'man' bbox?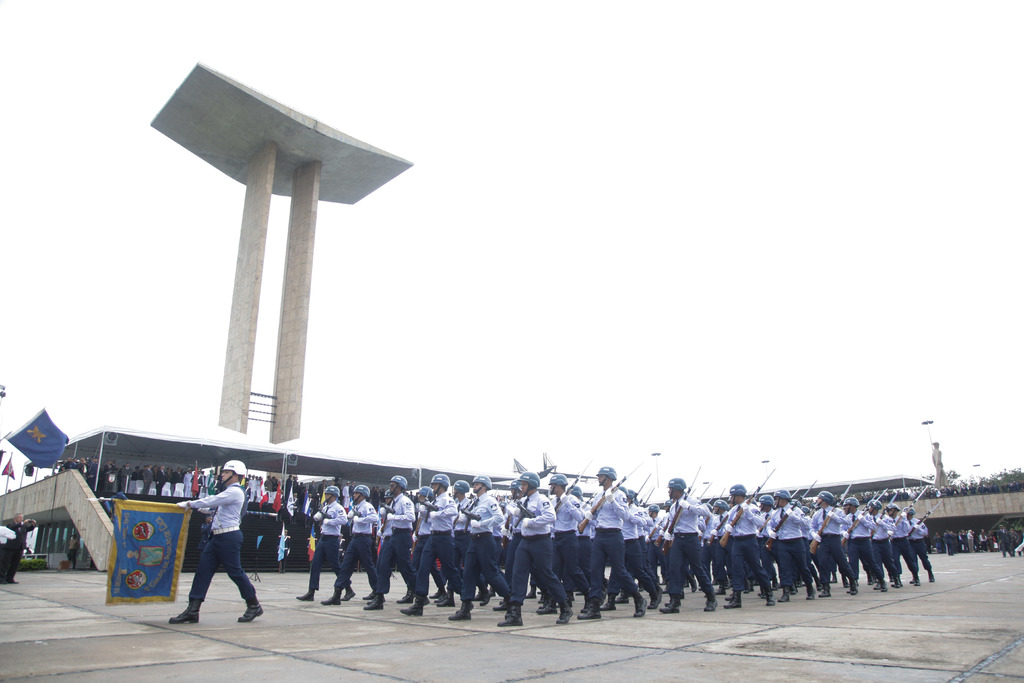
<region>996, 523, 1014, 563</region>
